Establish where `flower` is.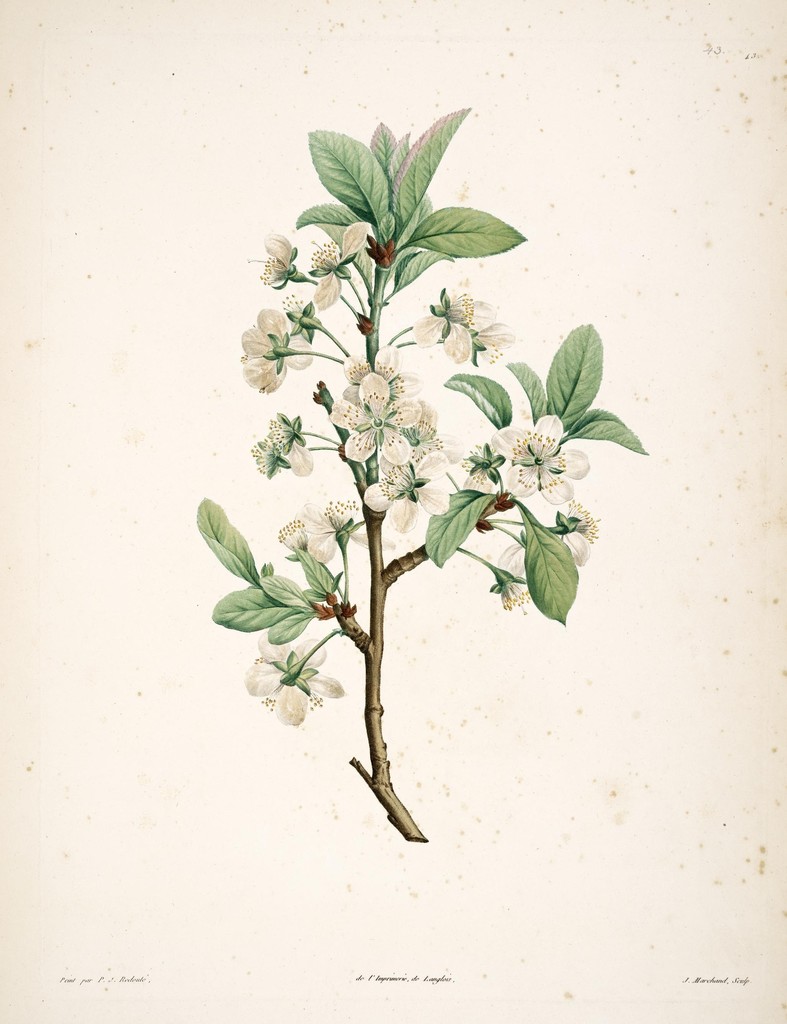
Established at (501,412,587,508).
